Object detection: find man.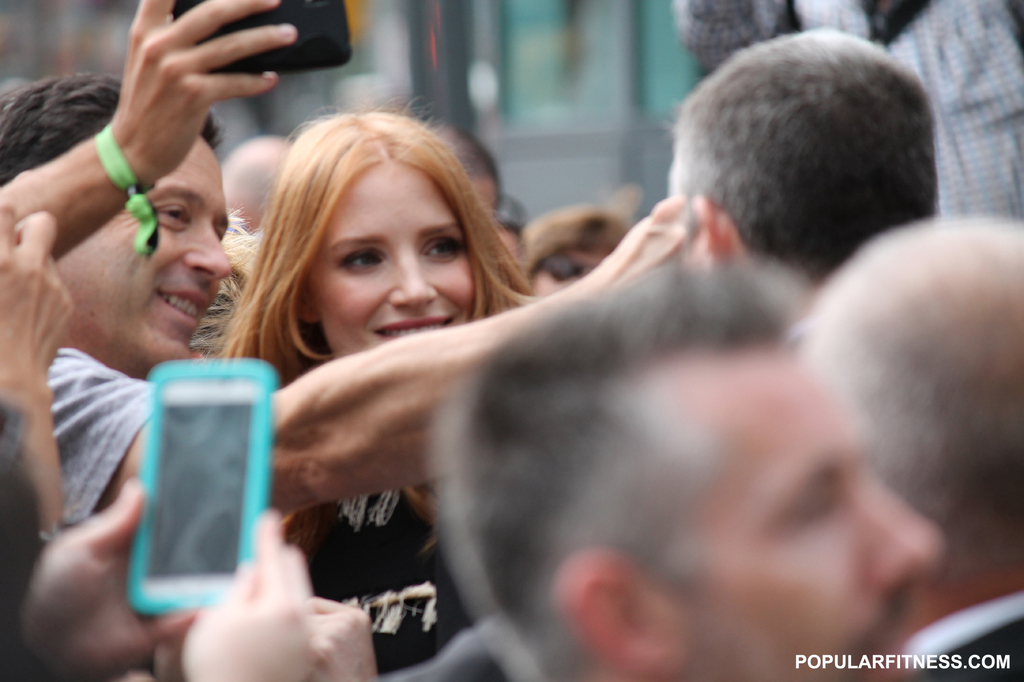
{"left": 0, "top": 75, "right": 687, "bottom": 528}.
